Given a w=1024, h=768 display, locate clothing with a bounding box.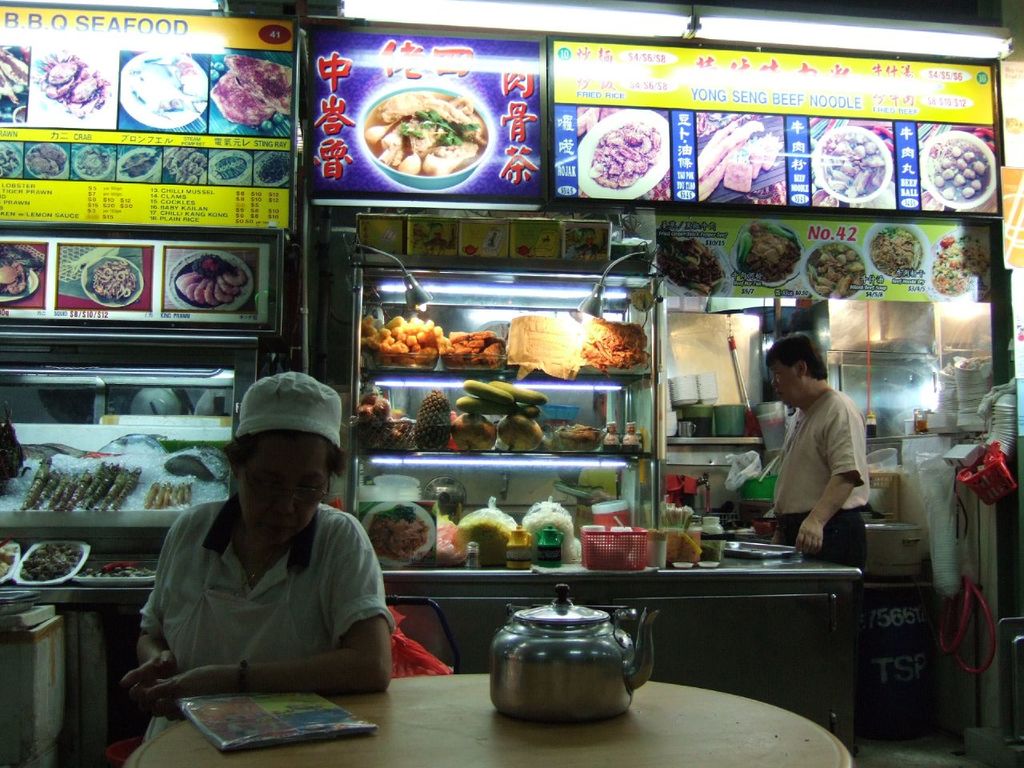
Located: x1=132, y1=498, x2=402, y2=738.
